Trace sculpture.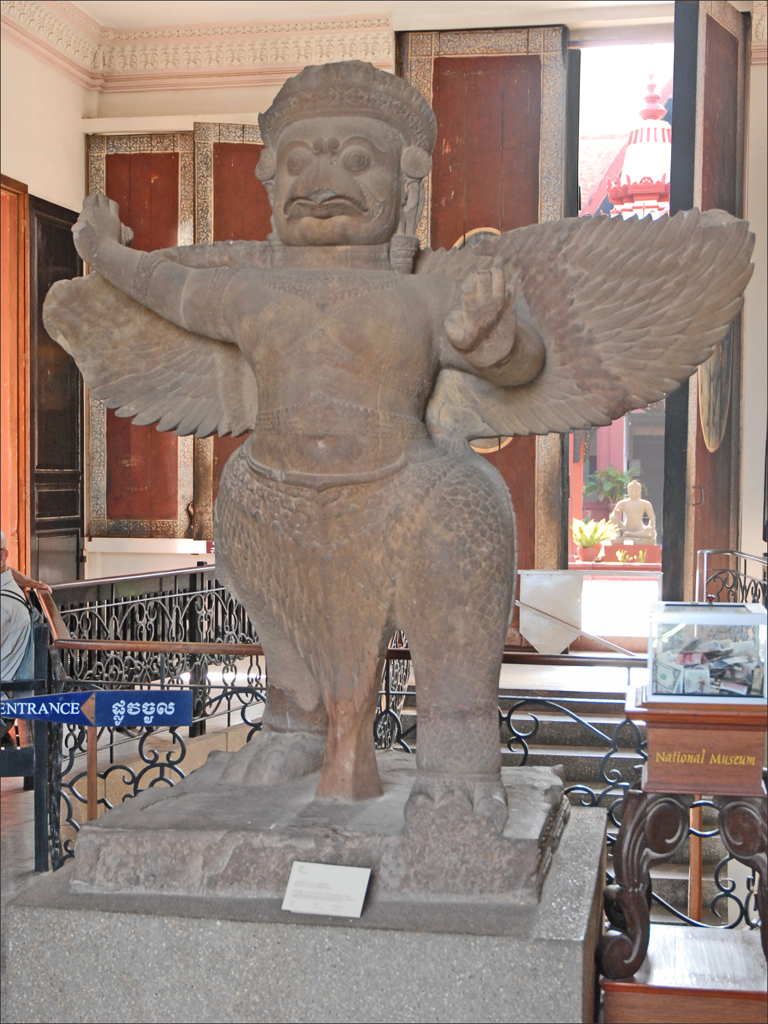
Traced to [x1=63, y1=150, x2=715, y2=822].
